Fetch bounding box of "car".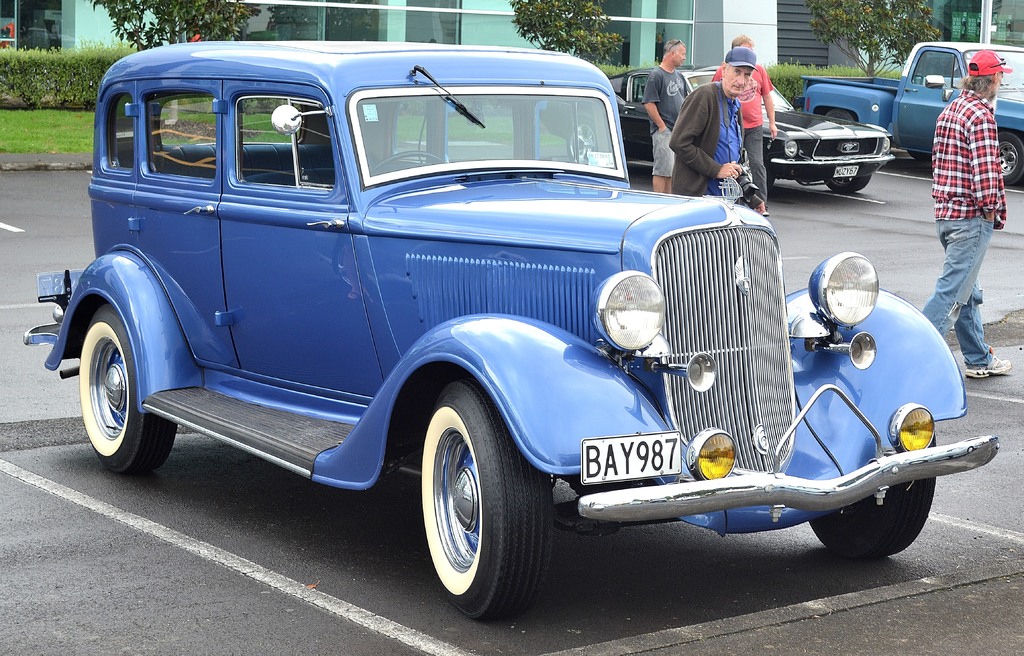
Bbox: 42, 49, 988, 615.
